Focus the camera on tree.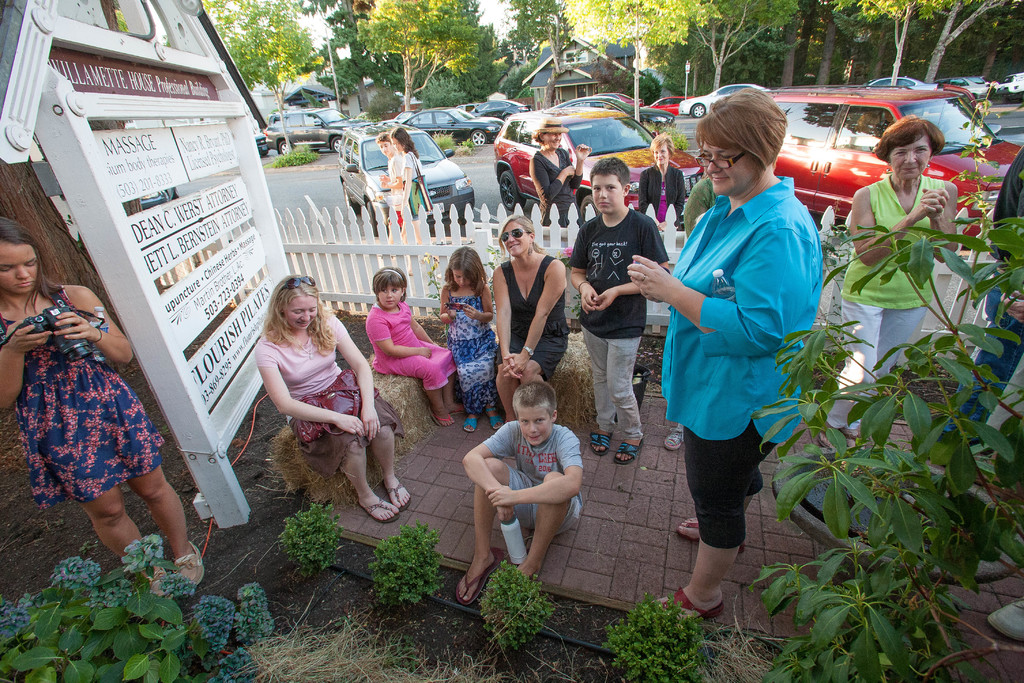
Focus region: 327,0,390,71.
